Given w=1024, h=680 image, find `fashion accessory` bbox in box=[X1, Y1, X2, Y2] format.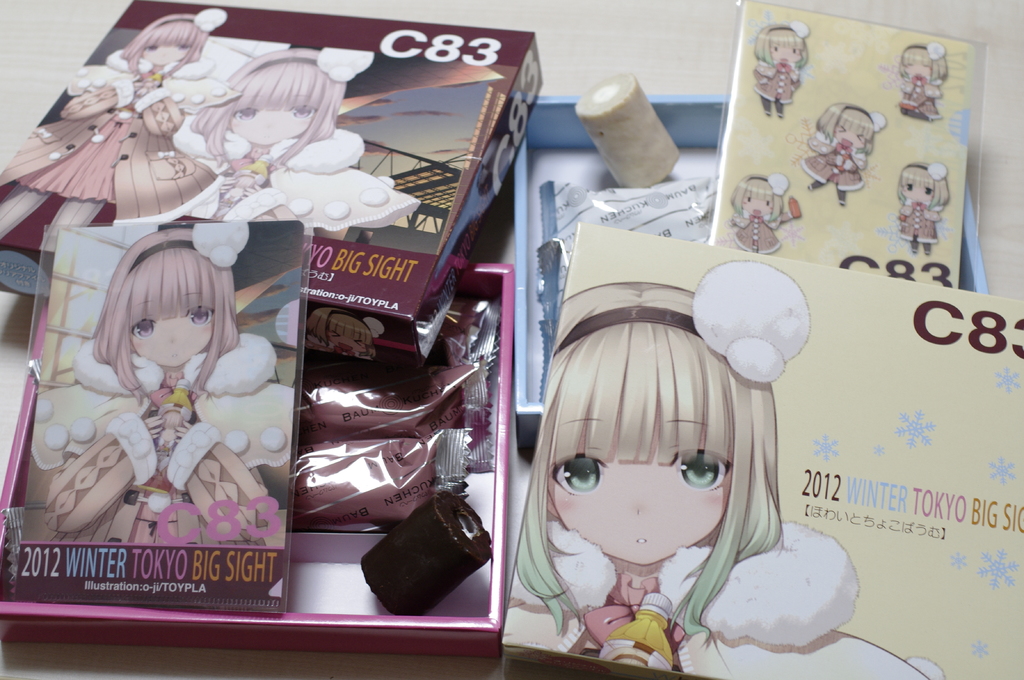
box=[911, 202, 929, 210].
